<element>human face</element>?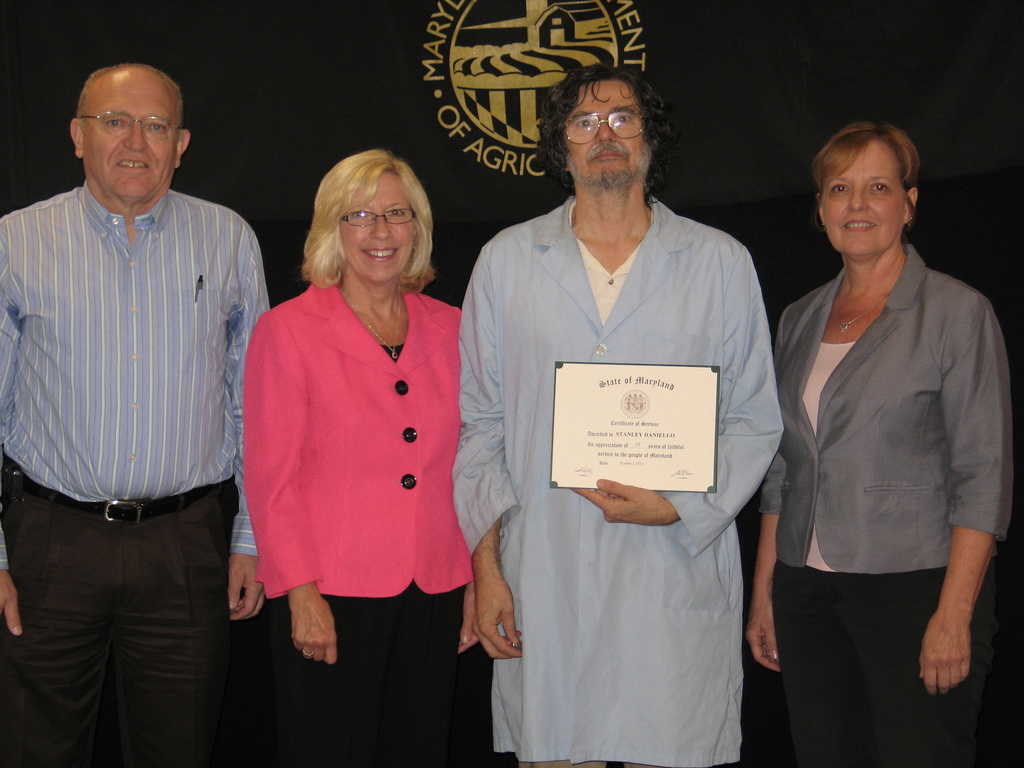
crop(819, 136, 906, 254)
